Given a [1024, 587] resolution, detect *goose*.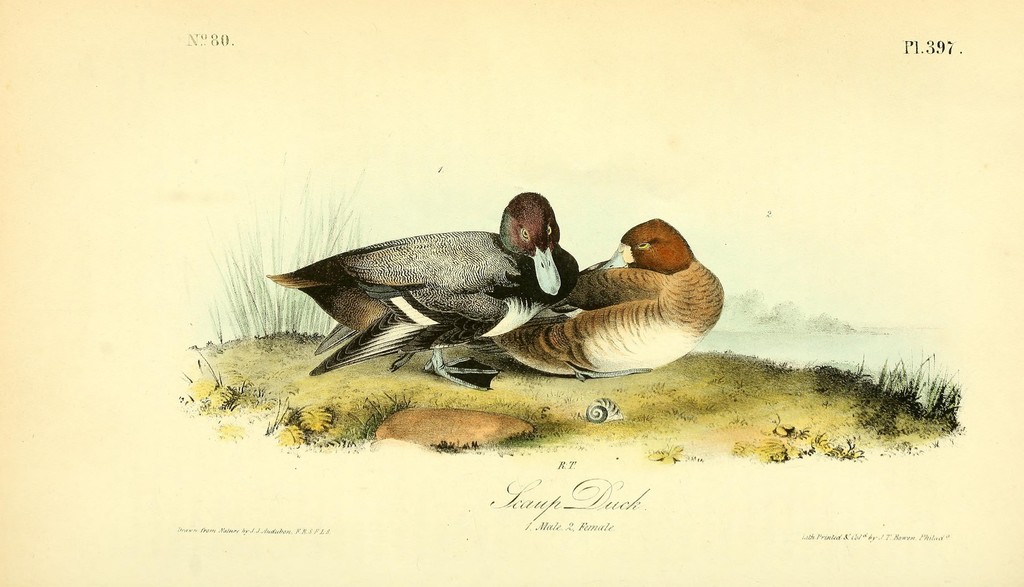
(x1=265, y1=189, x2=577, y2=390).
